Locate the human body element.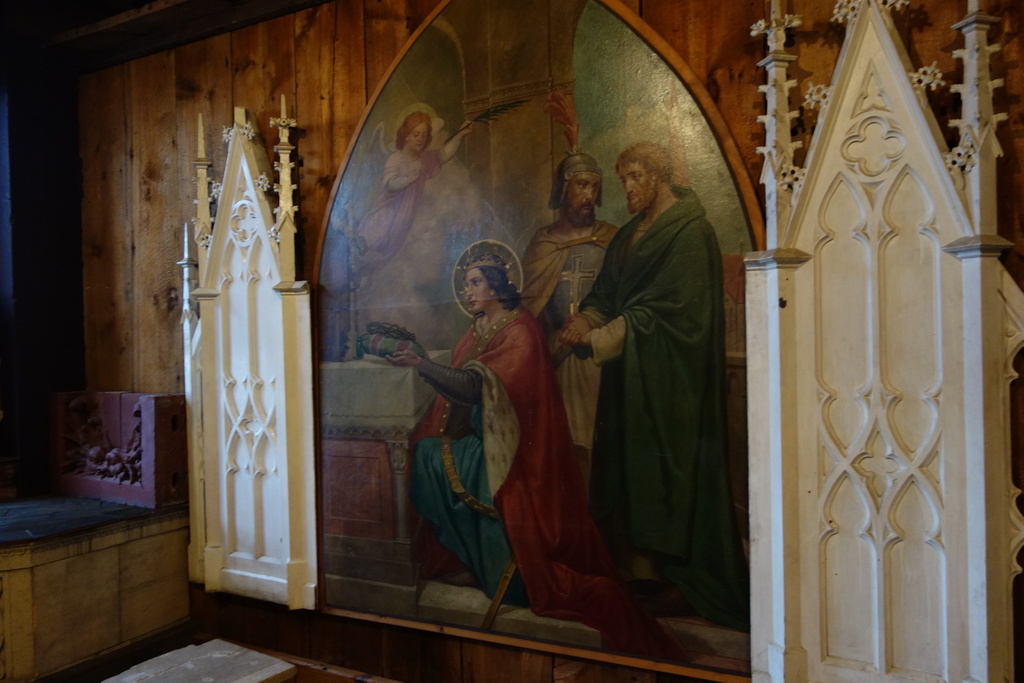
Element bbox: select_region(348, 111, 474, 356).
